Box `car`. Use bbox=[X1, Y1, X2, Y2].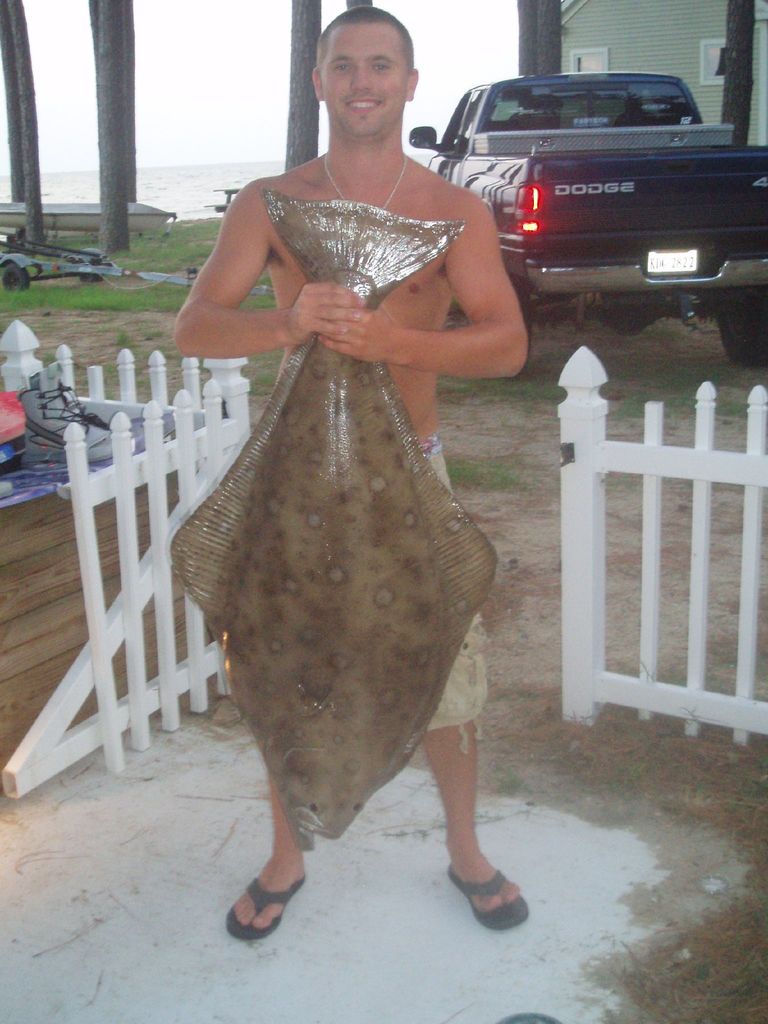
bbox=[406, 72, 767, 366].
